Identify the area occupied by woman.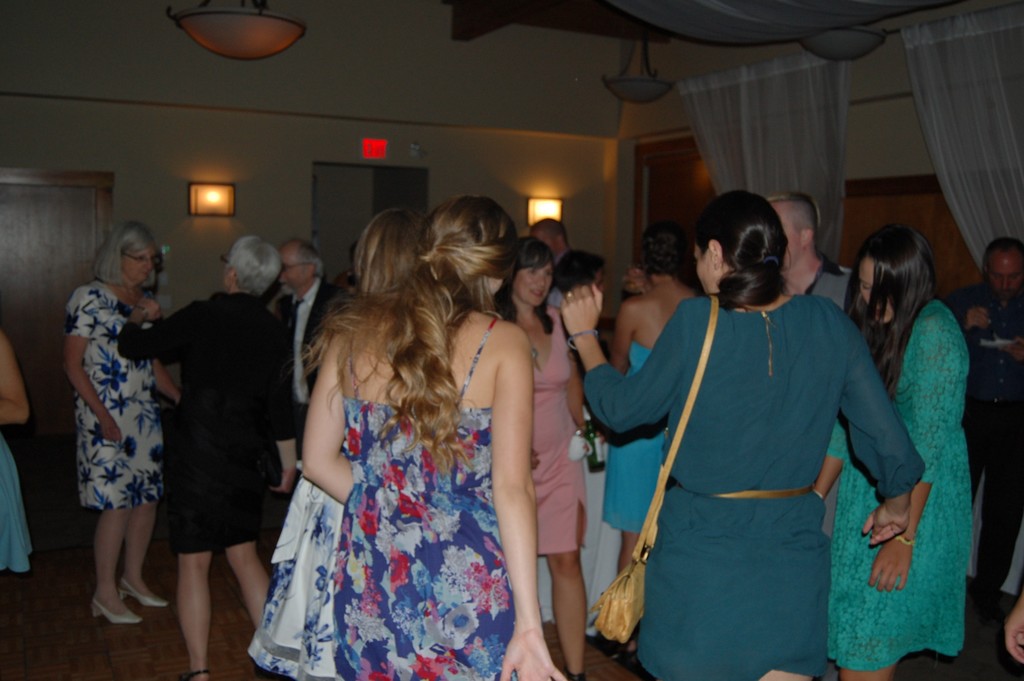
Area: l=0, t=320, r=40, b=583.
